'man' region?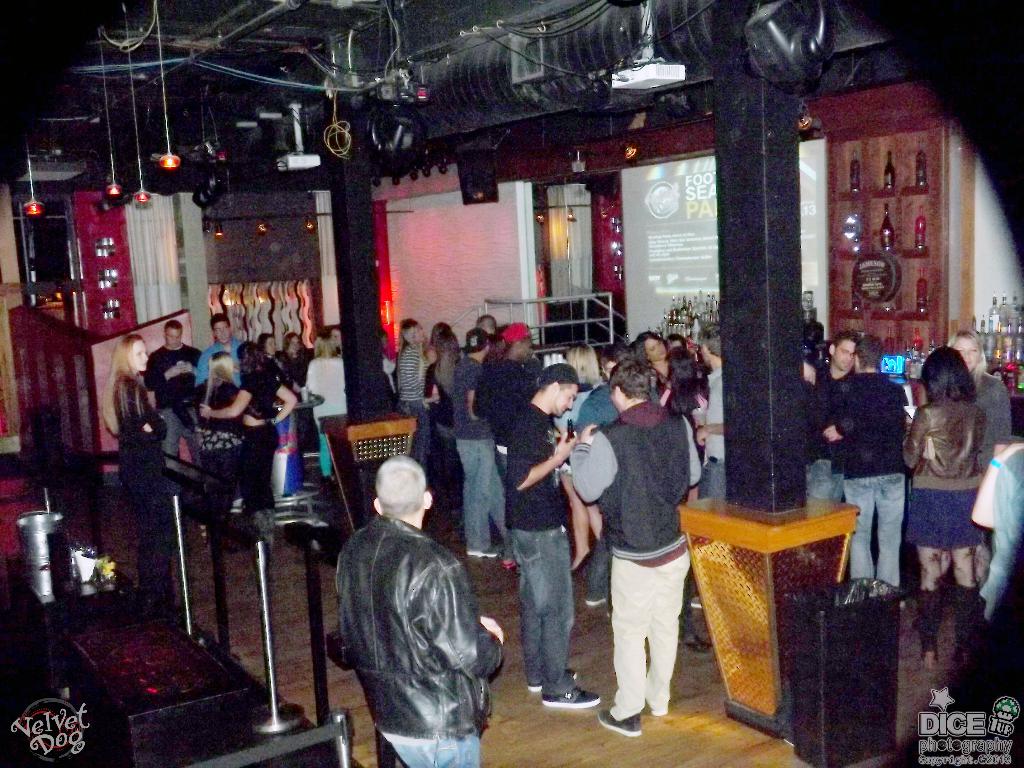
<bbox>504, 364, 605, 710</bbox>
